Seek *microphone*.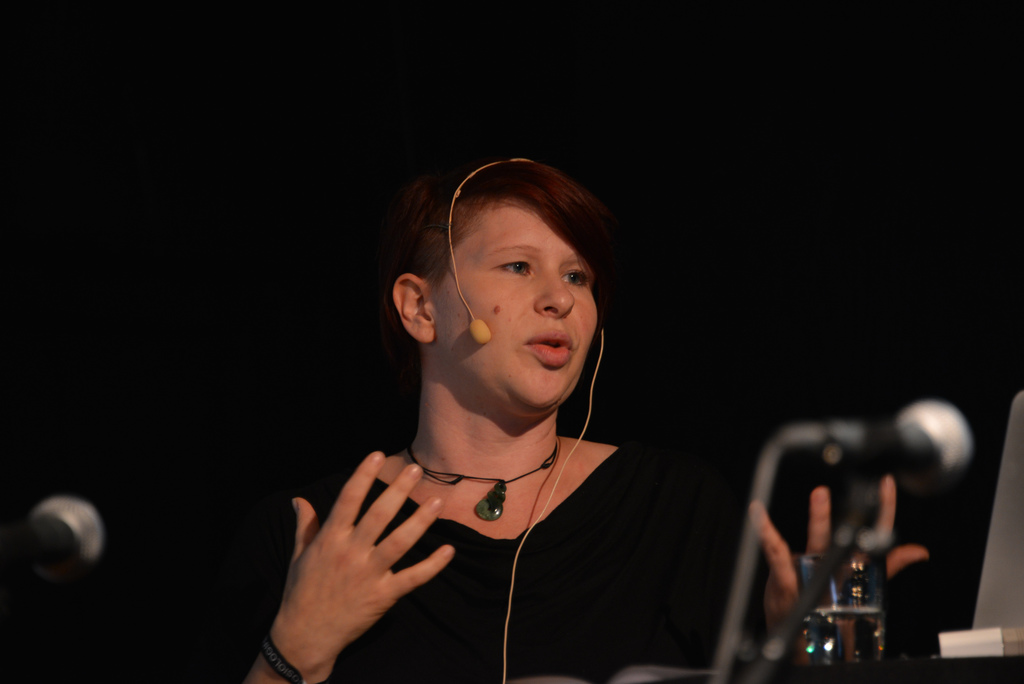
detection(0, 491, 129, 626).
